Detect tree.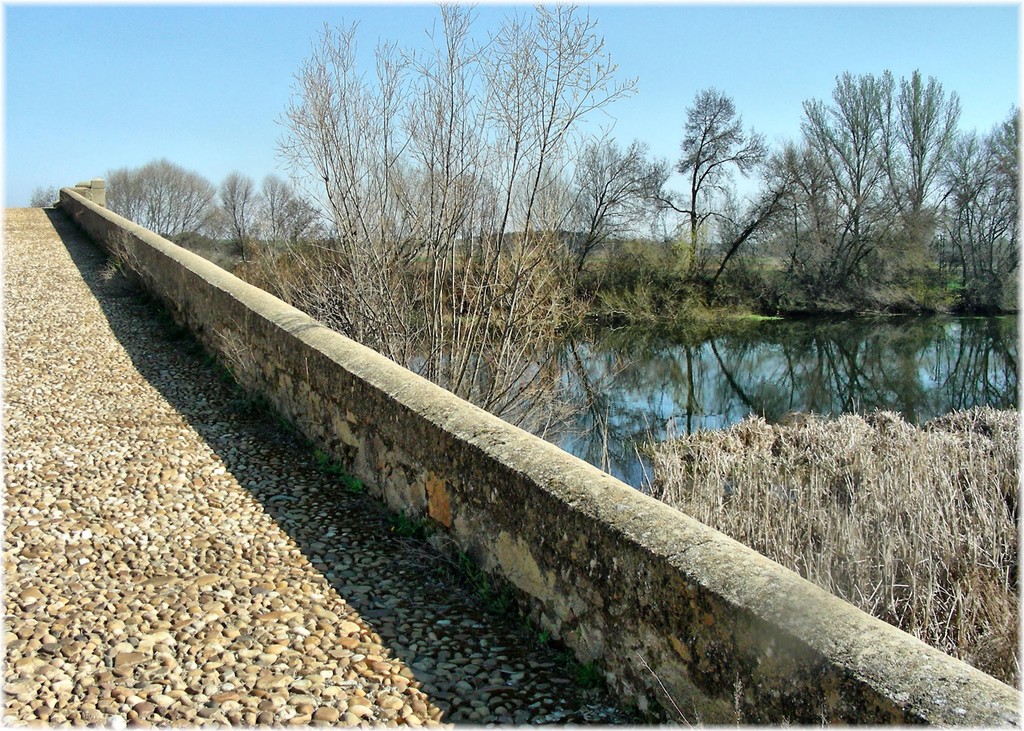
Detected at bbox=[791, 62, 965, 287].
